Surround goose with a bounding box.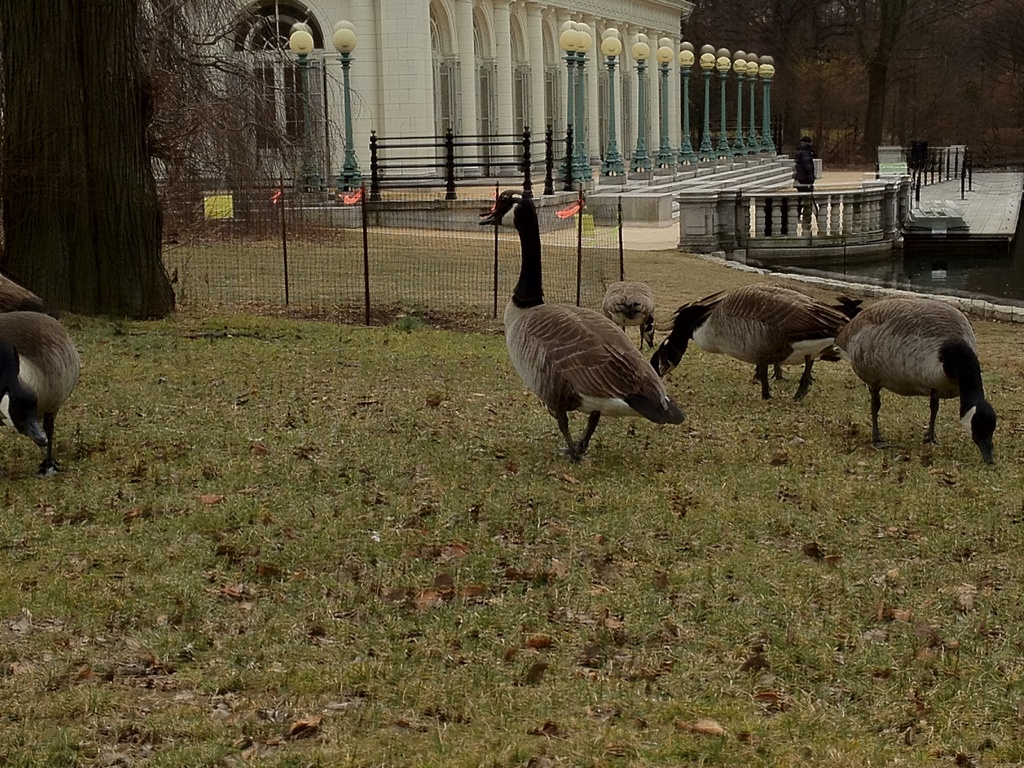
box(0, 315, 85, 471).
